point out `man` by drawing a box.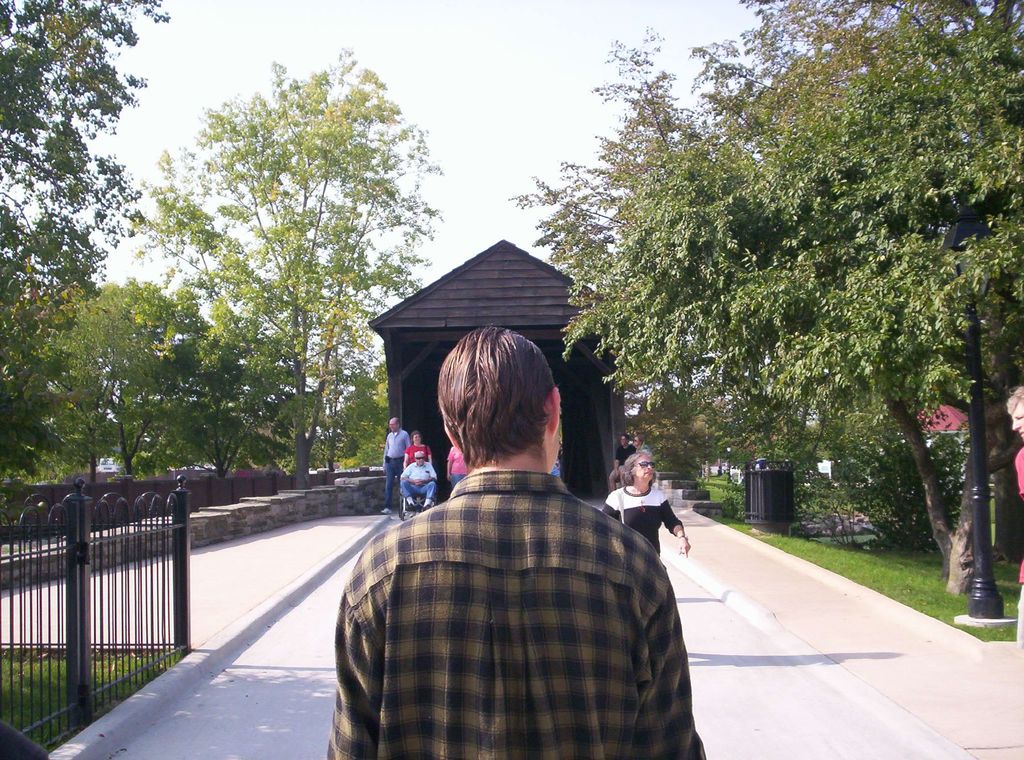
bbox=[330, 327, 691, 759].
